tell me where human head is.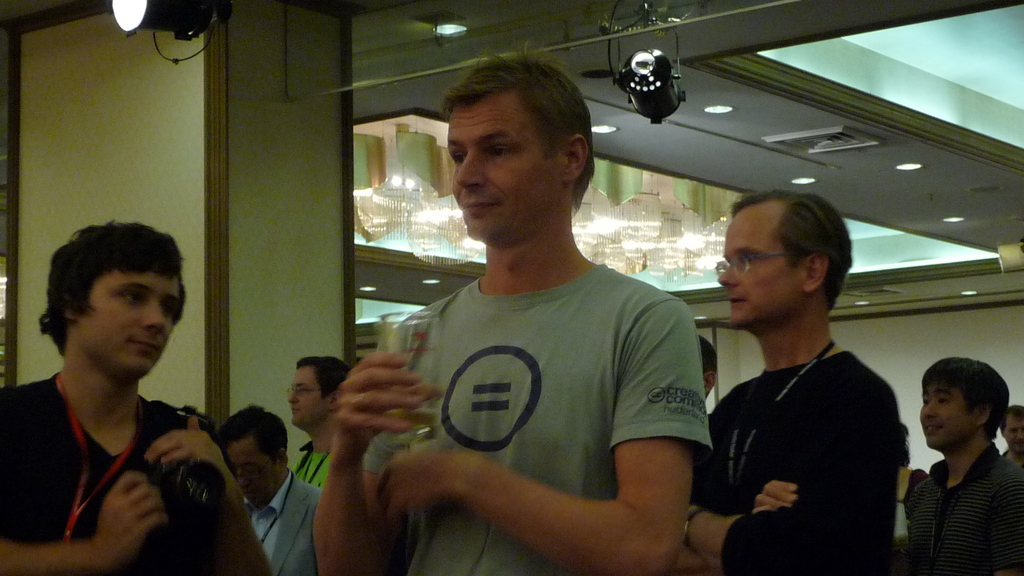
human head is at Rect(996, 404, 1023, 454).
